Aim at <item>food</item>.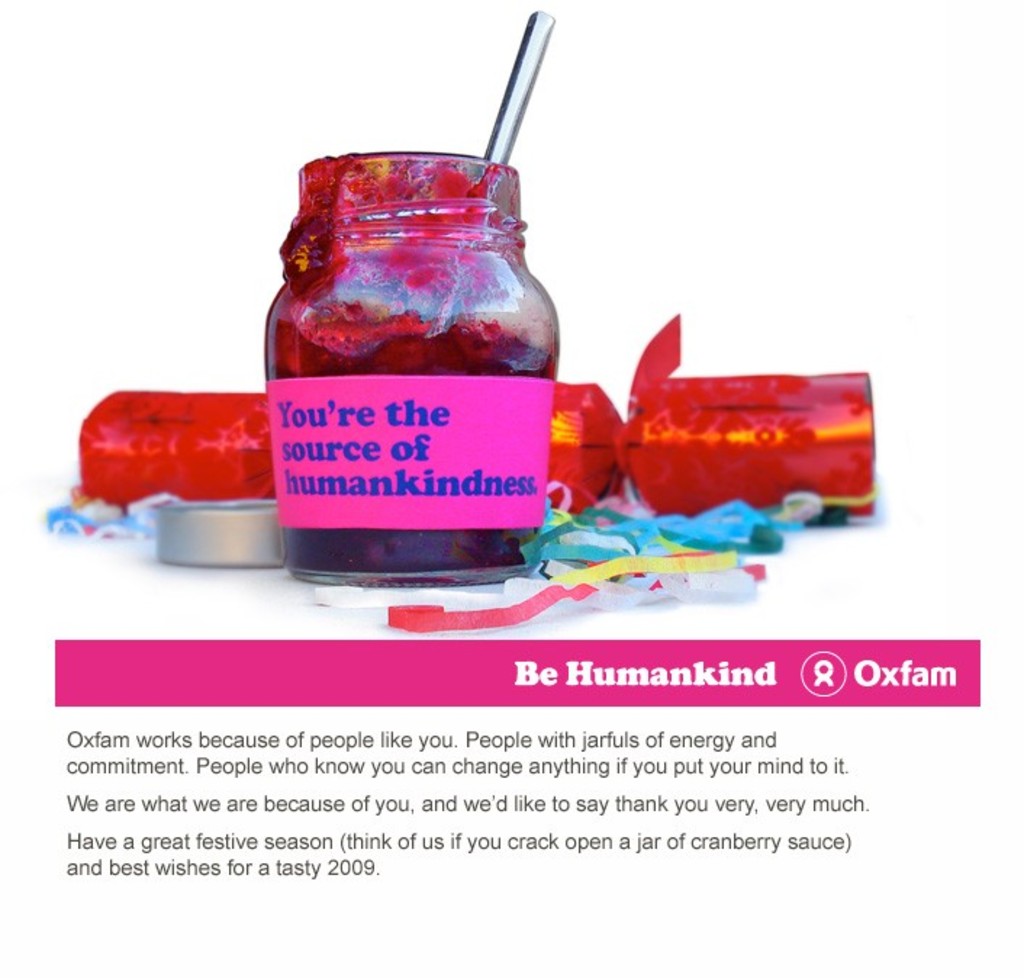
Aimed at 268,139,571,573.
